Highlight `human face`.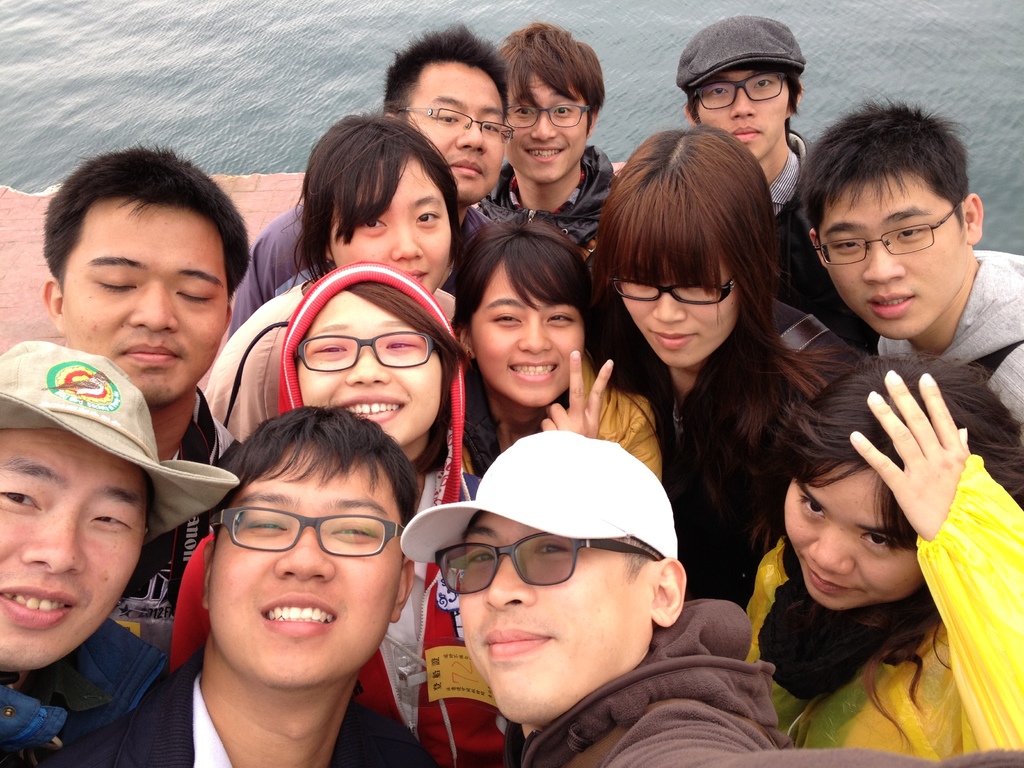
Highlighted region: [698,70,793,159].
